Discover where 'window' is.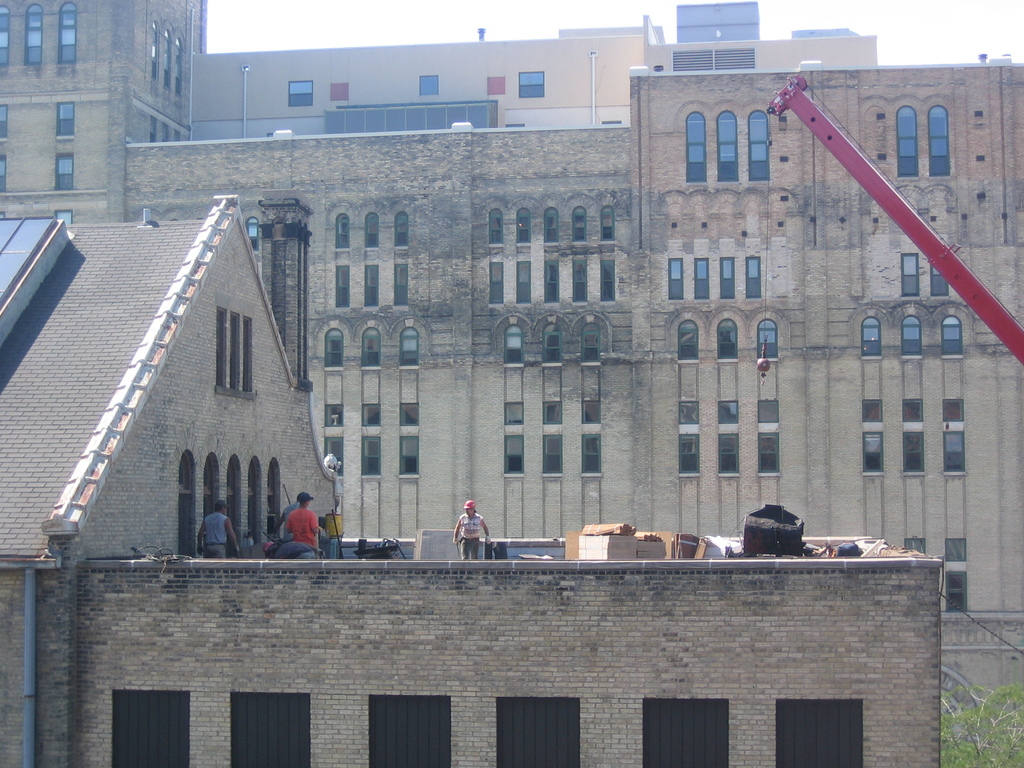
Discovered at bbox(584, 402, 599, 422).
